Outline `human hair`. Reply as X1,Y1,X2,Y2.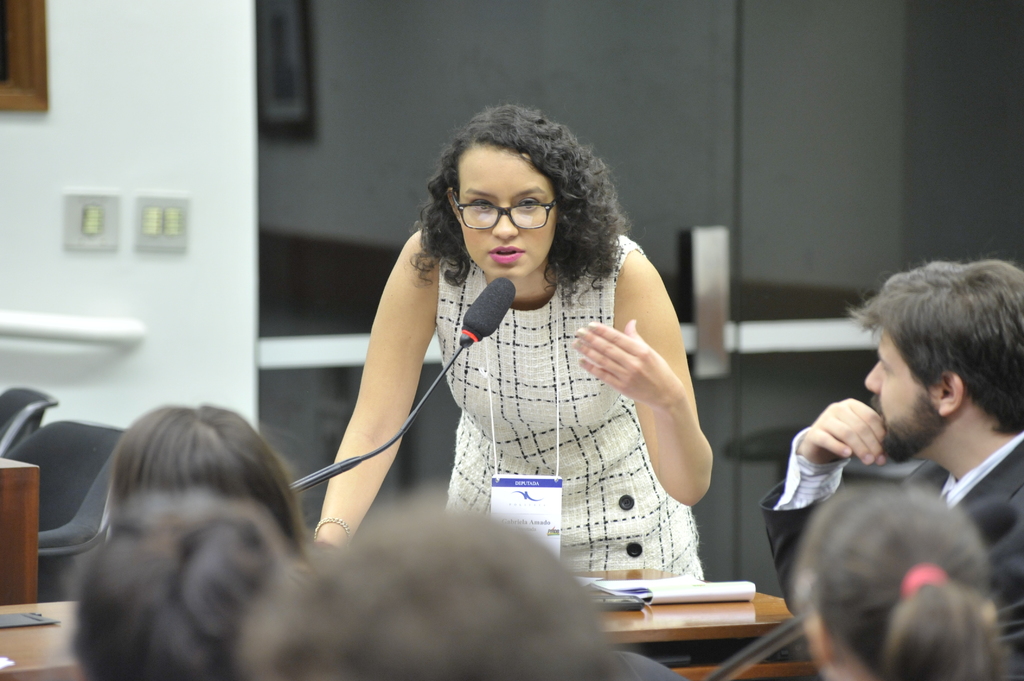
794,482,1010,680.
